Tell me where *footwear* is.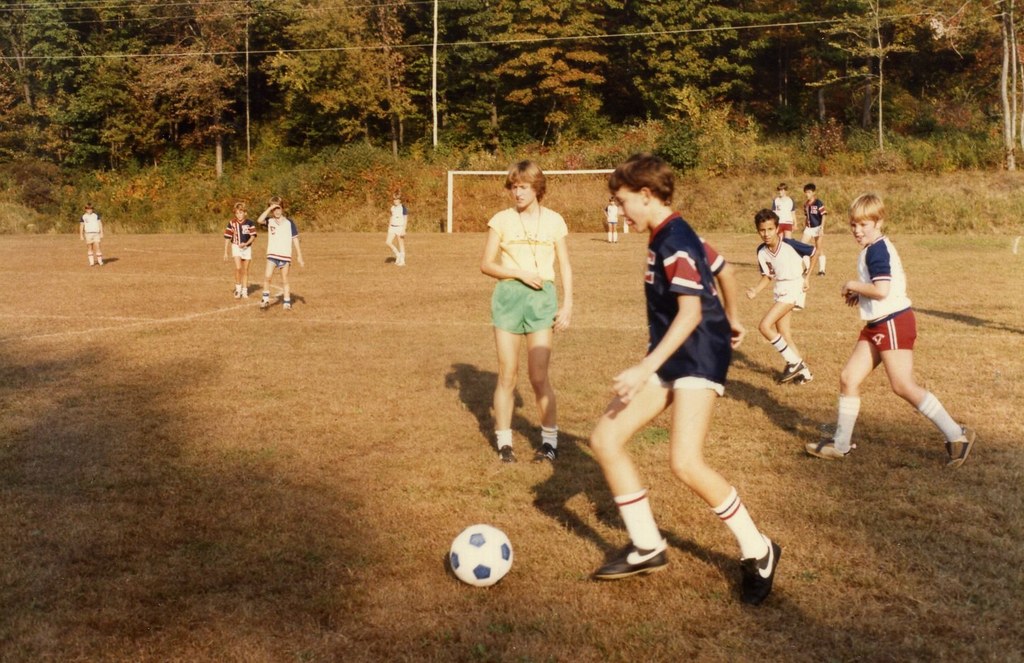
*footwear* is at box=[237, 284, 244, 298].
